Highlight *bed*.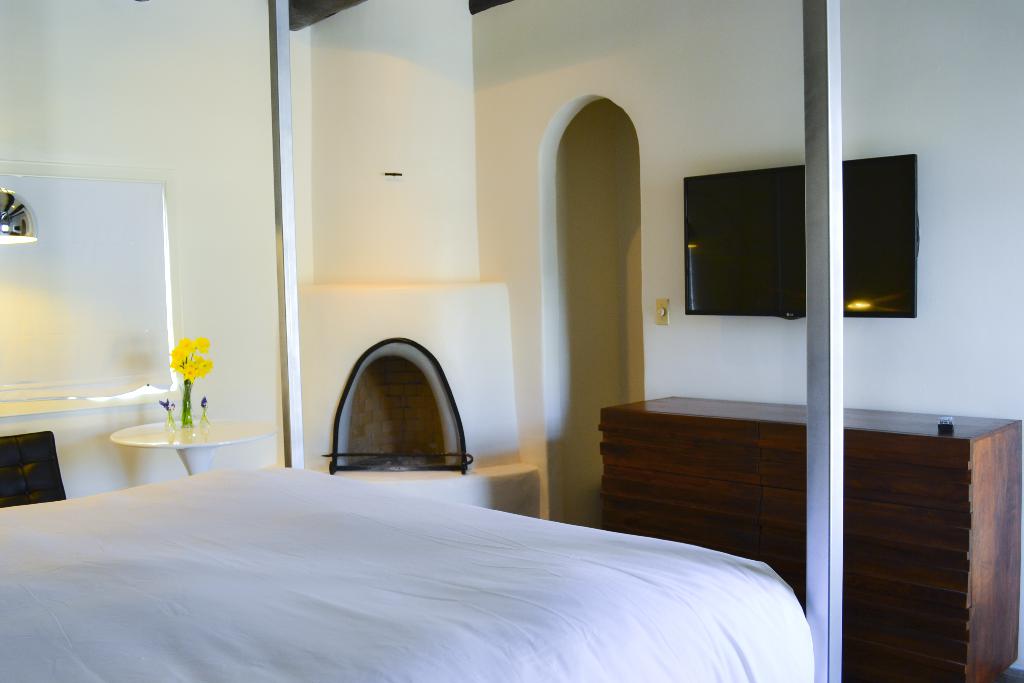
Highlighted region: (0,0,845,682).
